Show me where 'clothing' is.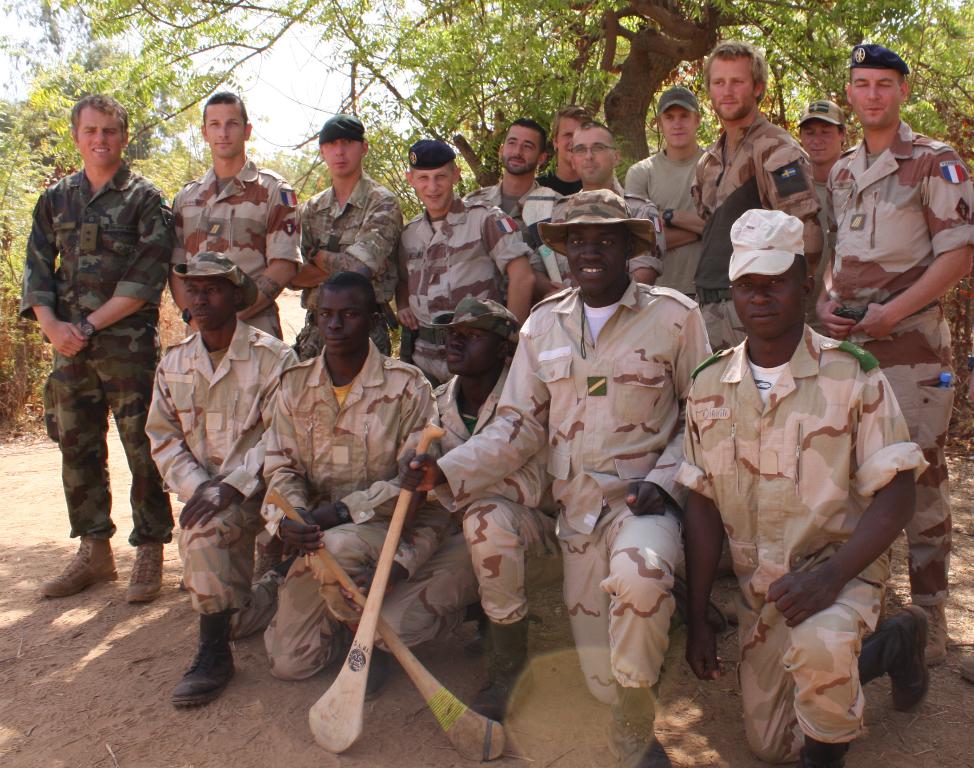
'clothing' is at x1=806, y1=175, x2=841, y2=342.
